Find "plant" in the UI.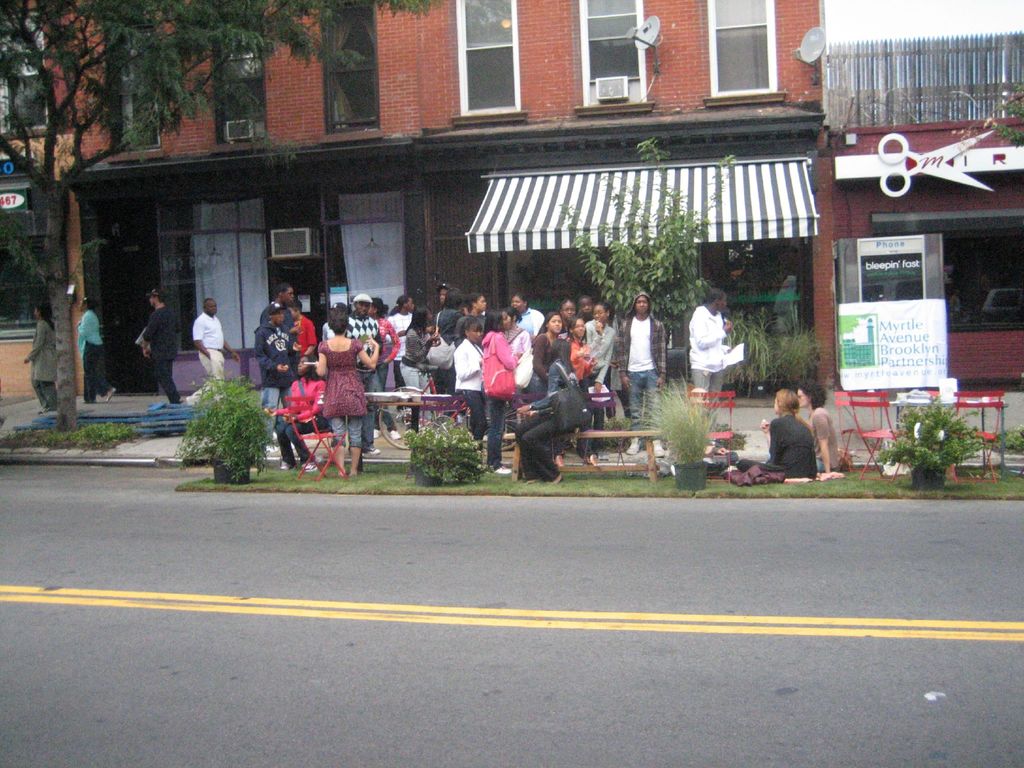
UI element at [175,377,272,485].
